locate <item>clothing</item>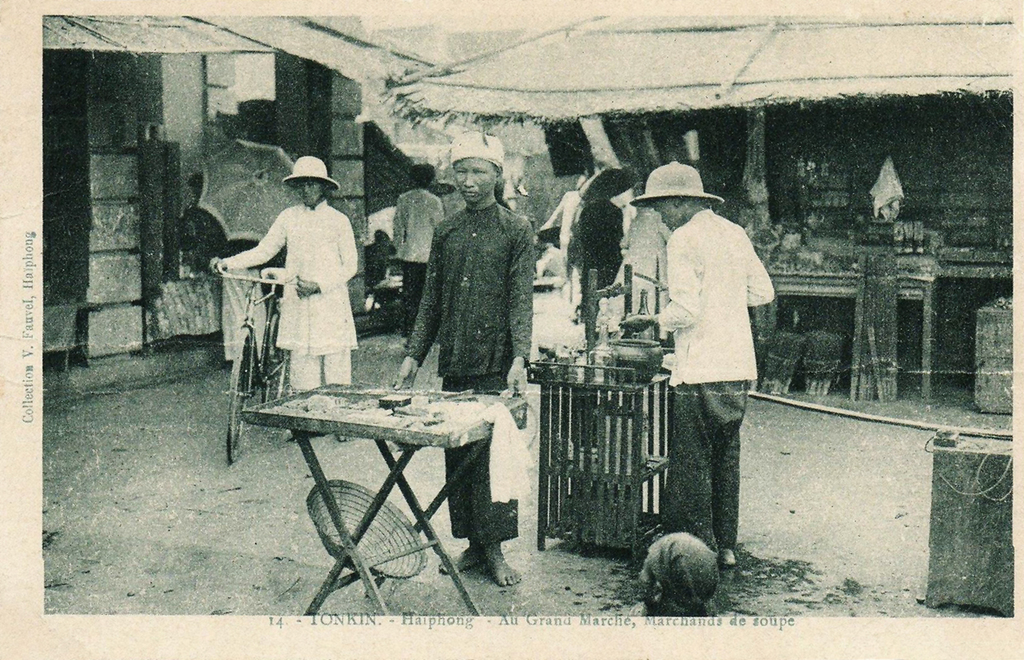
Rect(569, 190, 626, 324)
